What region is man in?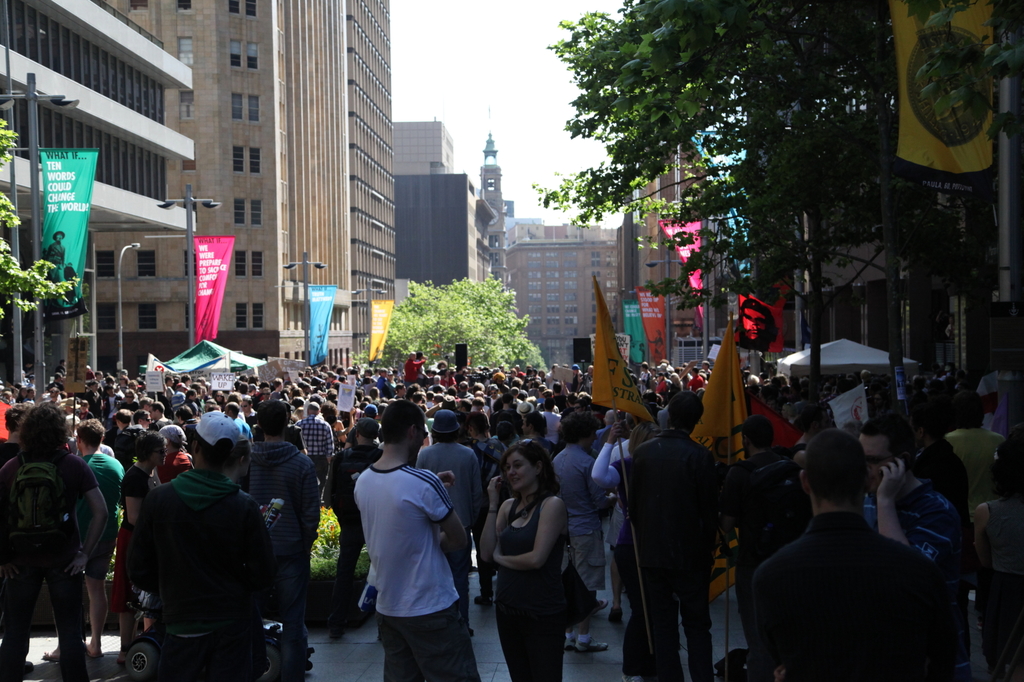
pyautogui.locateOnScreen(715, 409, 796, 681).
